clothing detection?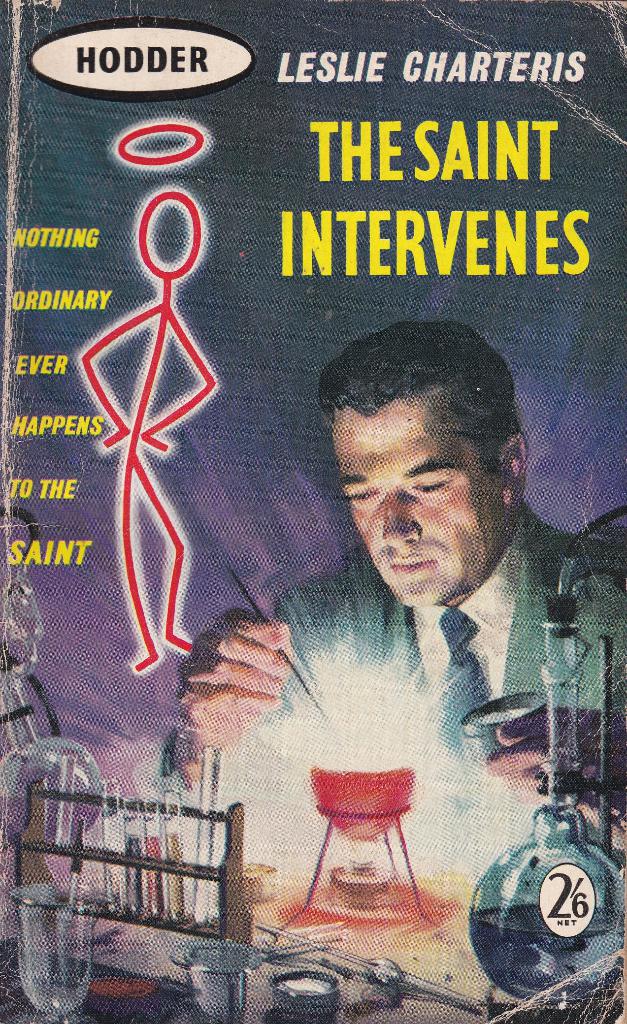
(left=122, top=442, right=573, bottom=980)
